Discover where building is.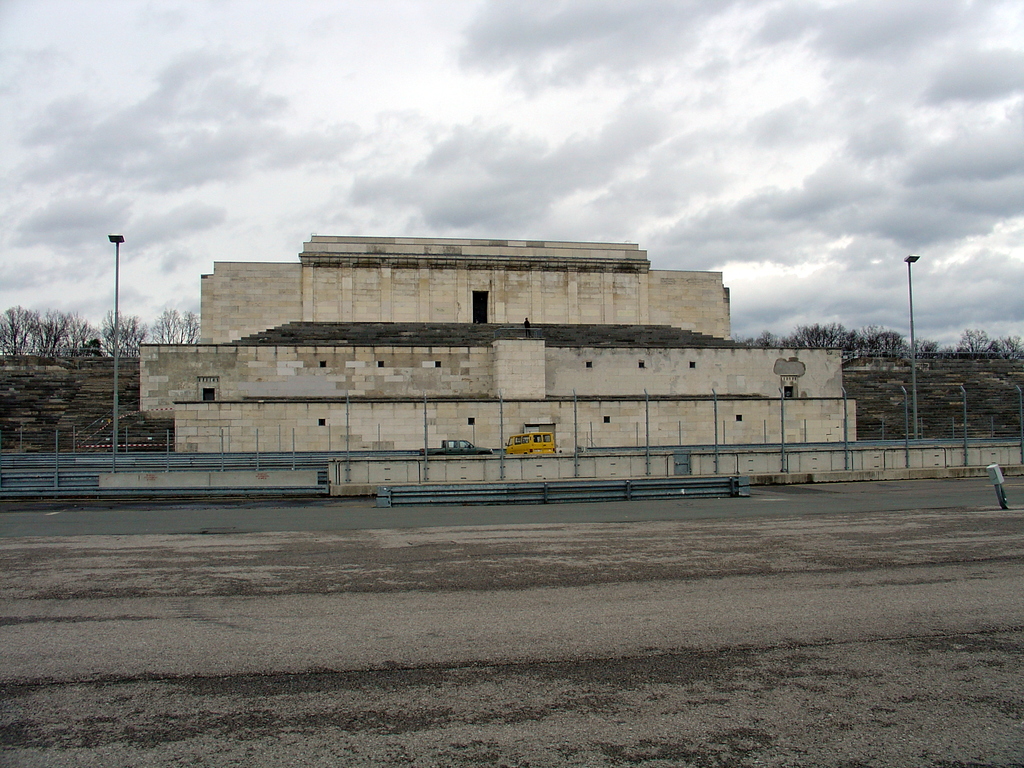
Discovered at select_region(138, 237, 855, 451).
